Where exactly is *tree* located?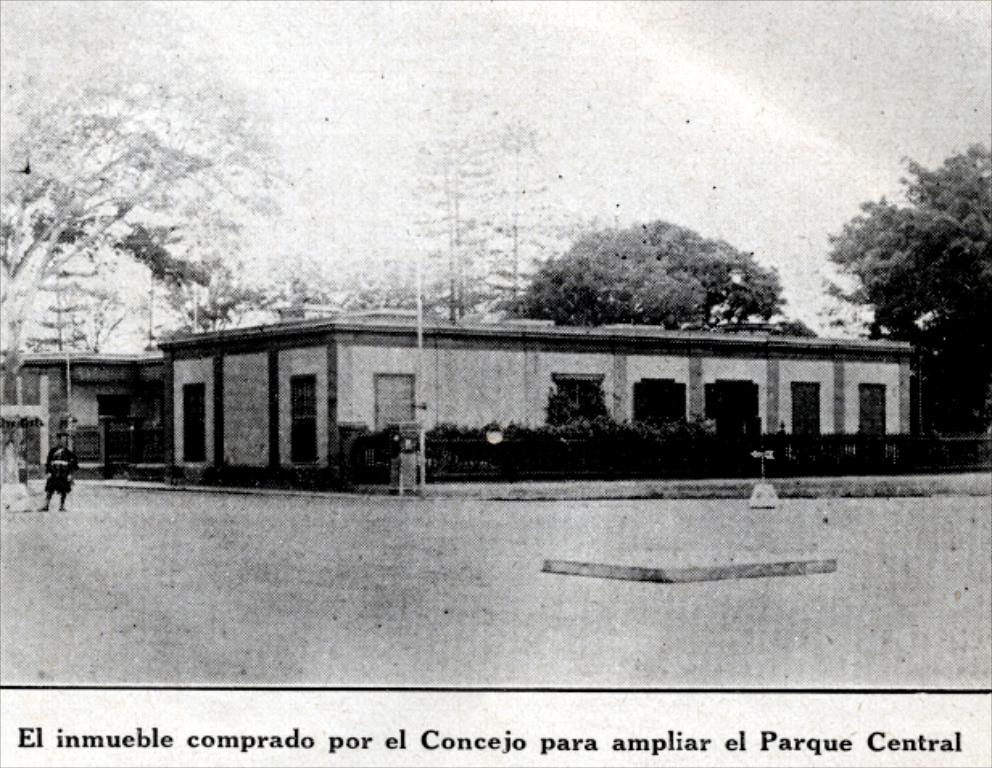
Its bounding box is [428,24,557,319].
